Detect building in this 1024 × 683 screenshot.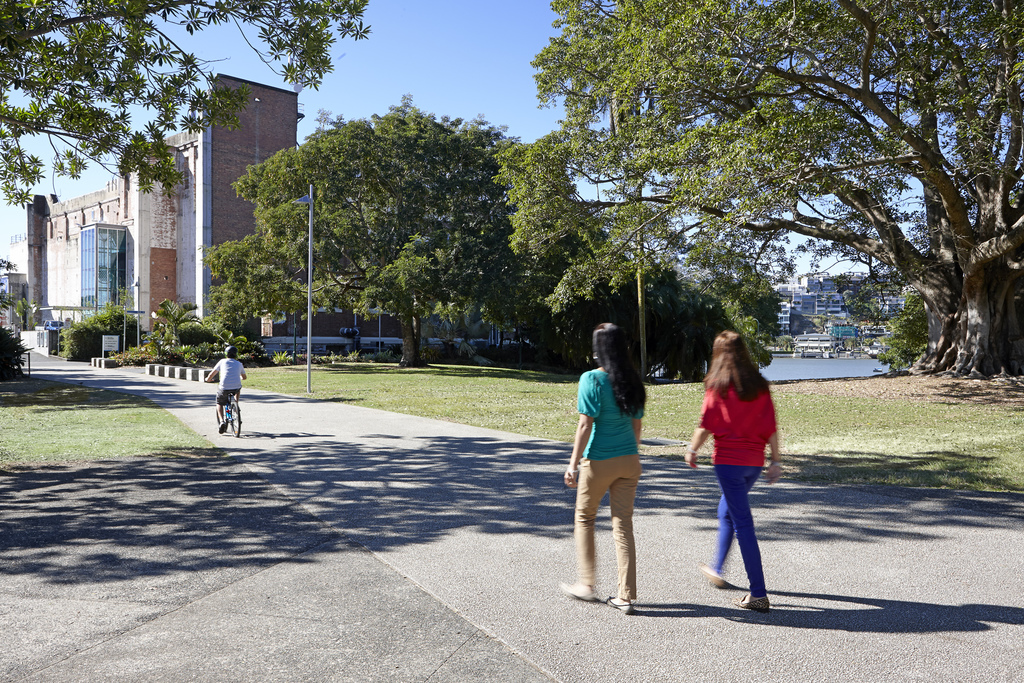
Detection: [x1=6, y1=69, x2=303, y2=350].
